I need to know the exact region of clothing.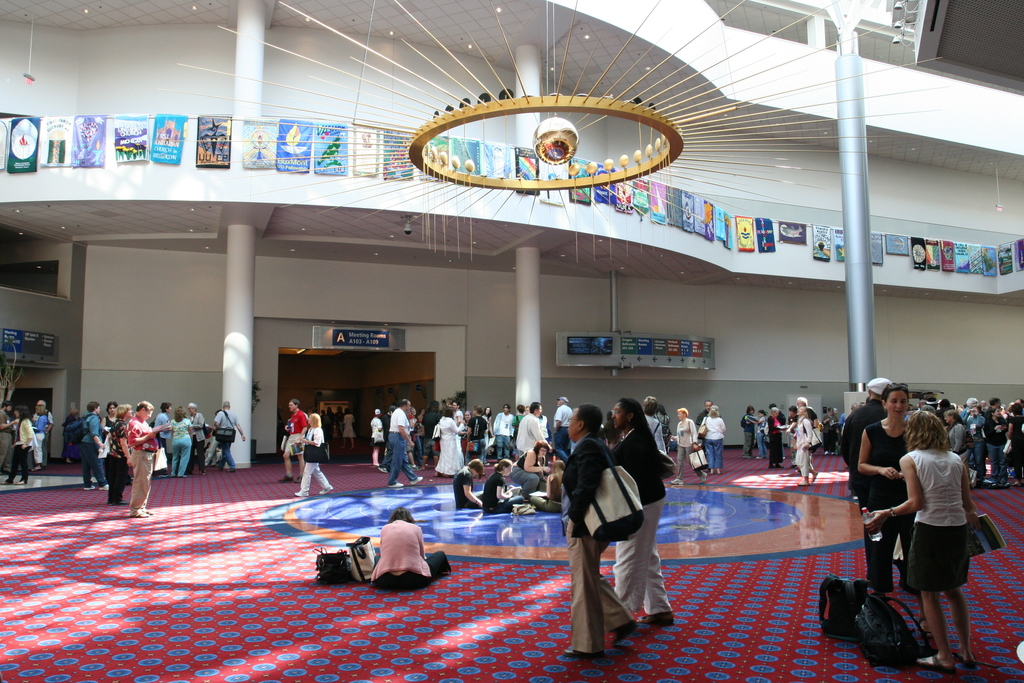
Region: (767, 411, 787, 461).
